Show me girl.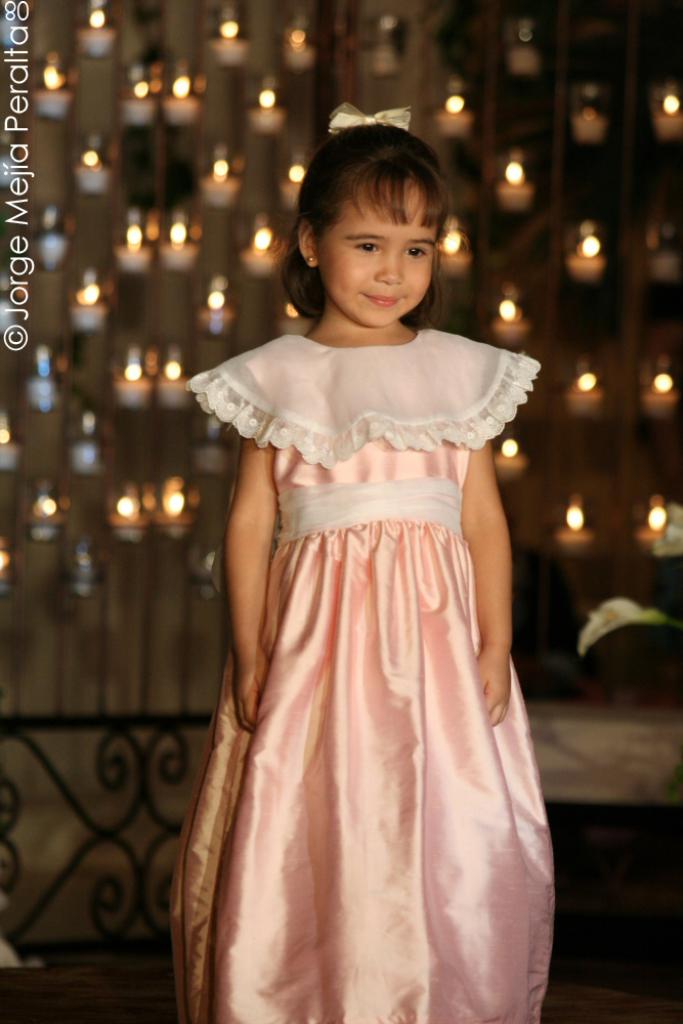
girl is here: <region>174, 109, 557, 1023</region>.
